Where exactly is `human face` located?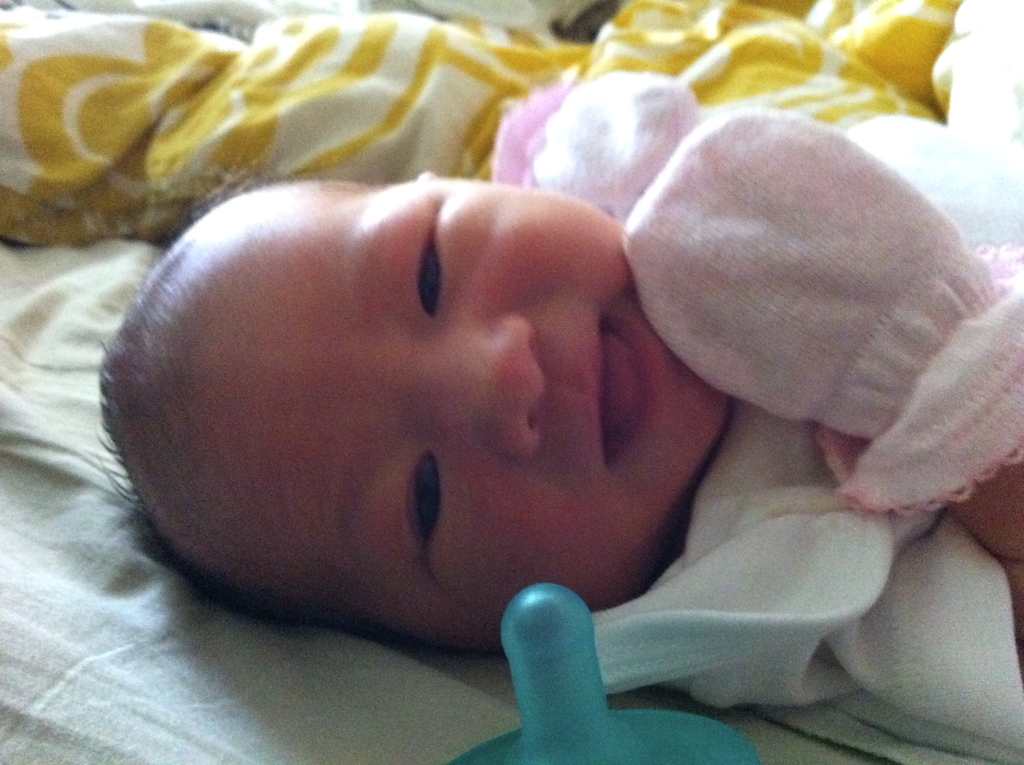
Its bounding box is crop(185, 178, 726, 656).
